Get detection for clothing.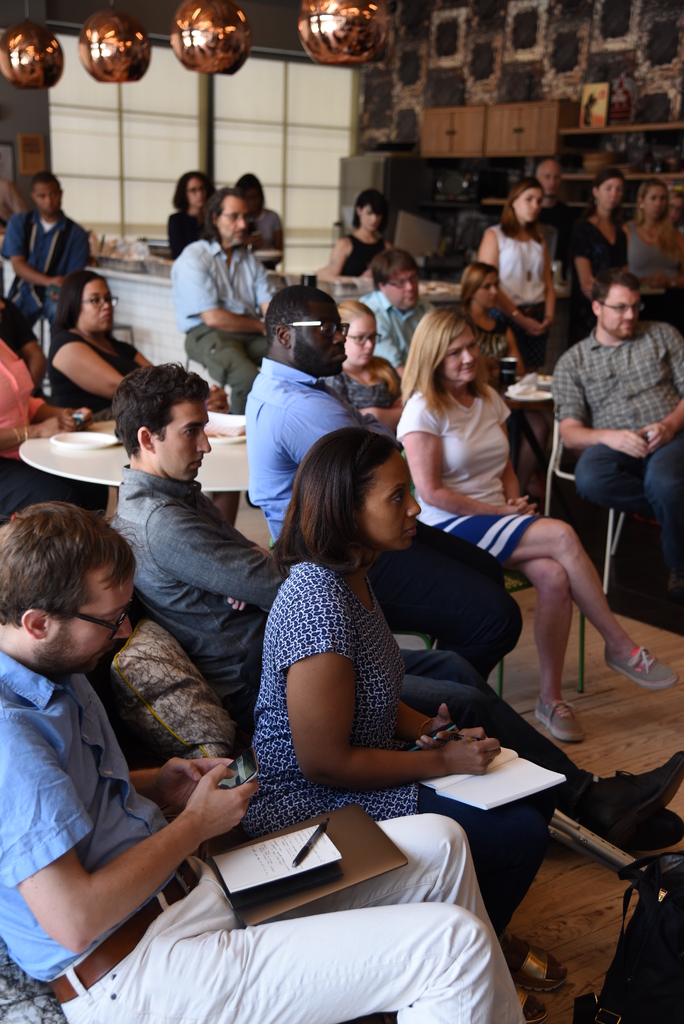
Detection: detection(332, 227, 379, 280).
